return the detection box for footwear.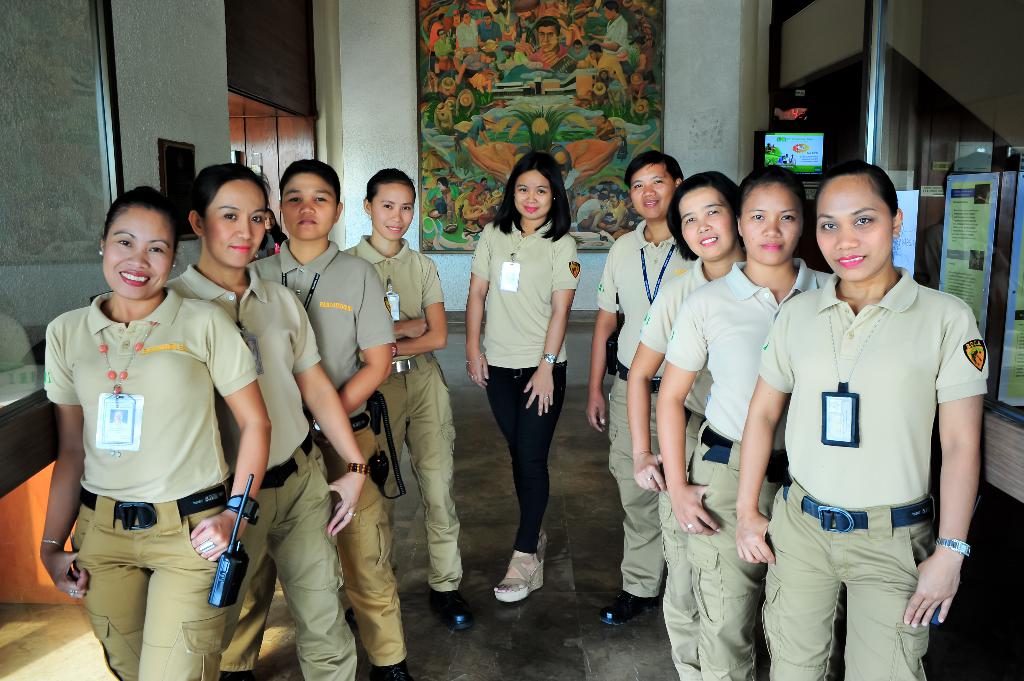
{"left": 495, "top": 548, "right": 552, "bottom": 603}.
